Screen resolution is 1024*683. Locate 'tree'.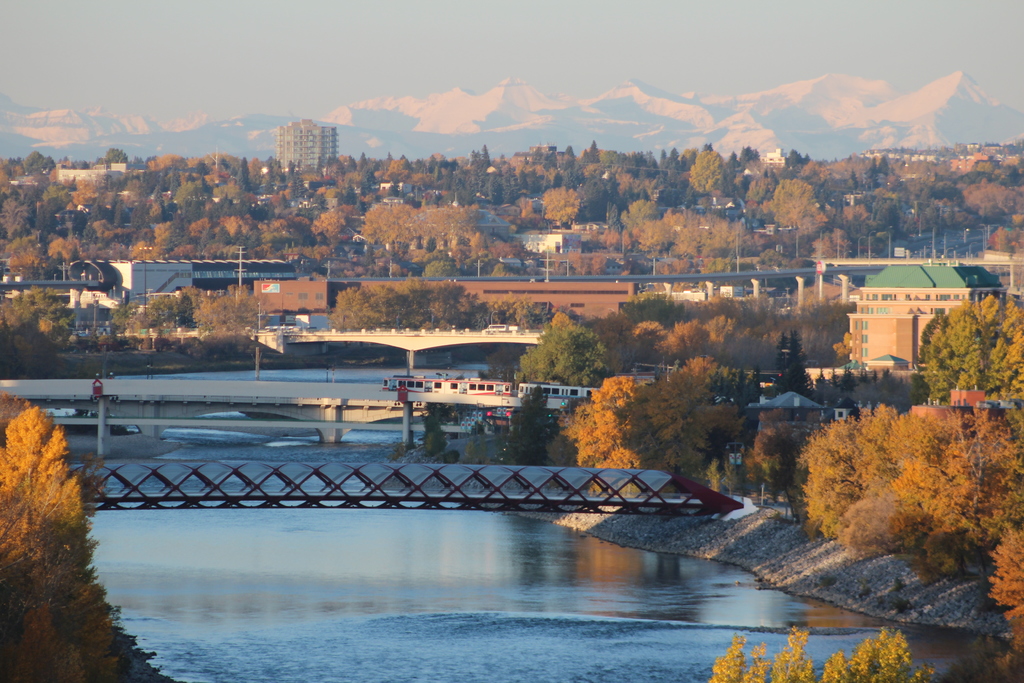
rect(483, 238, 528, 280).
